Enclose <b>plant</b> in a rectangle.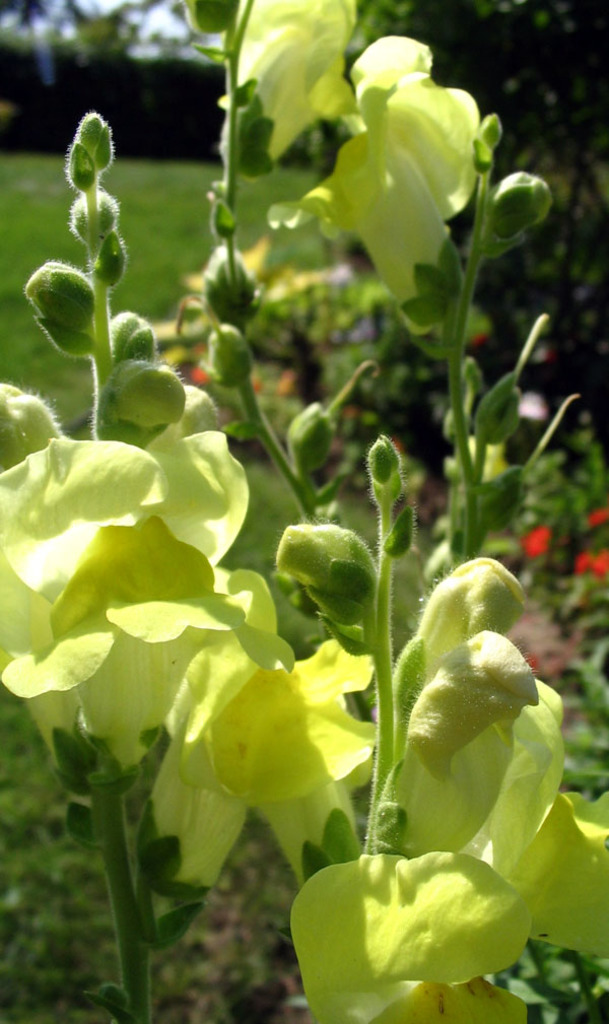
(0,0,608,1023).
